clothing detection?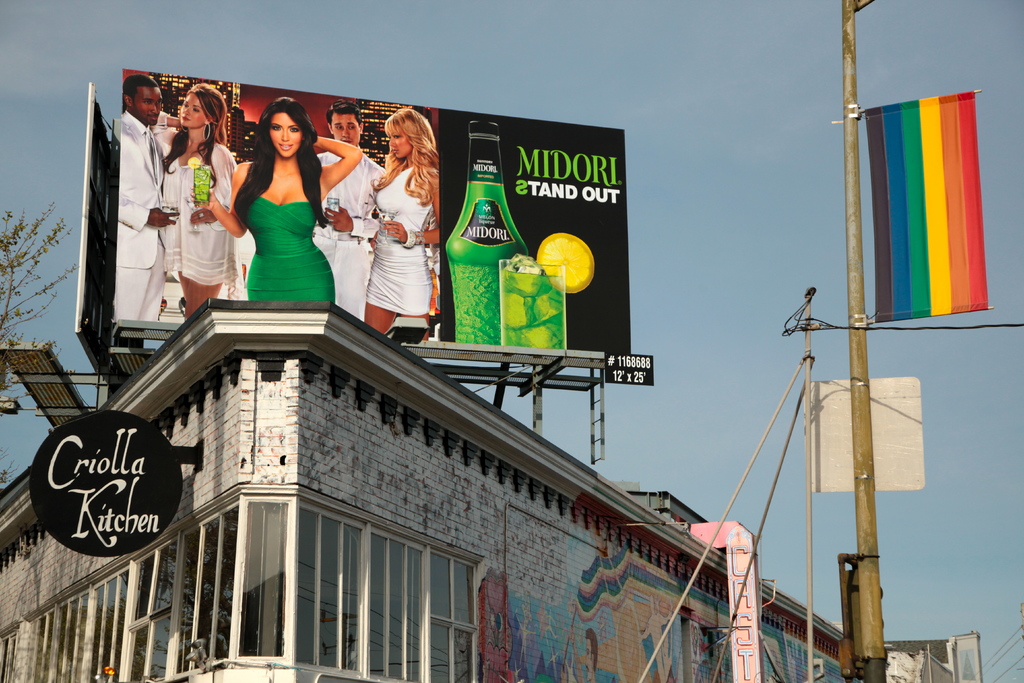
(122, 114, 159, 323)
